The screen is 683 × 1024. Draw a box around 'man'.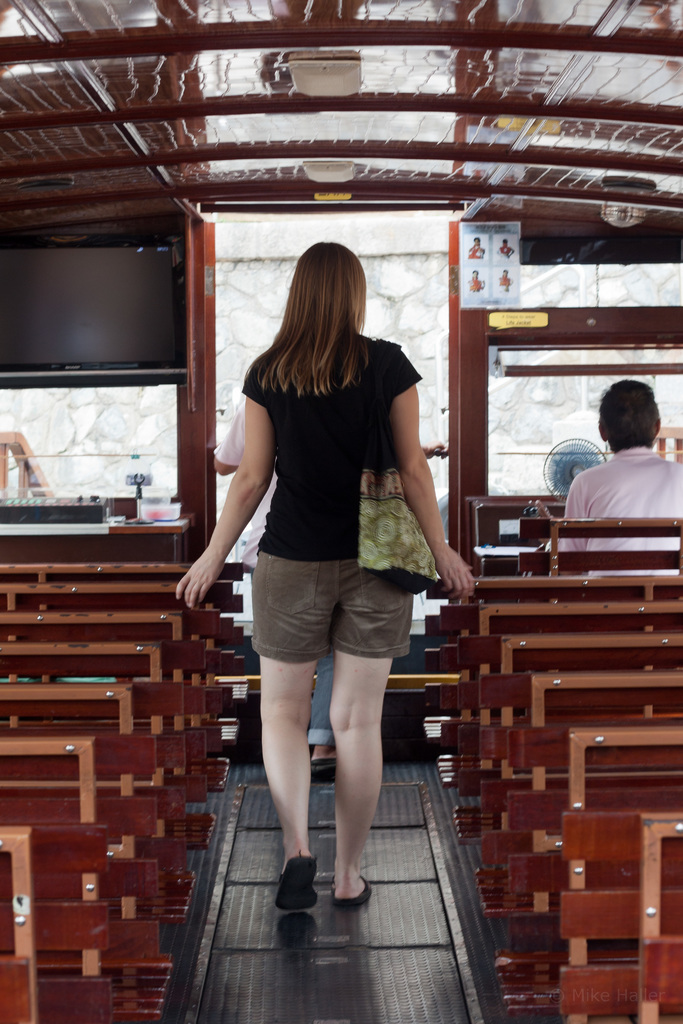
x1=561, y1=381, x2=682, y2=568.
